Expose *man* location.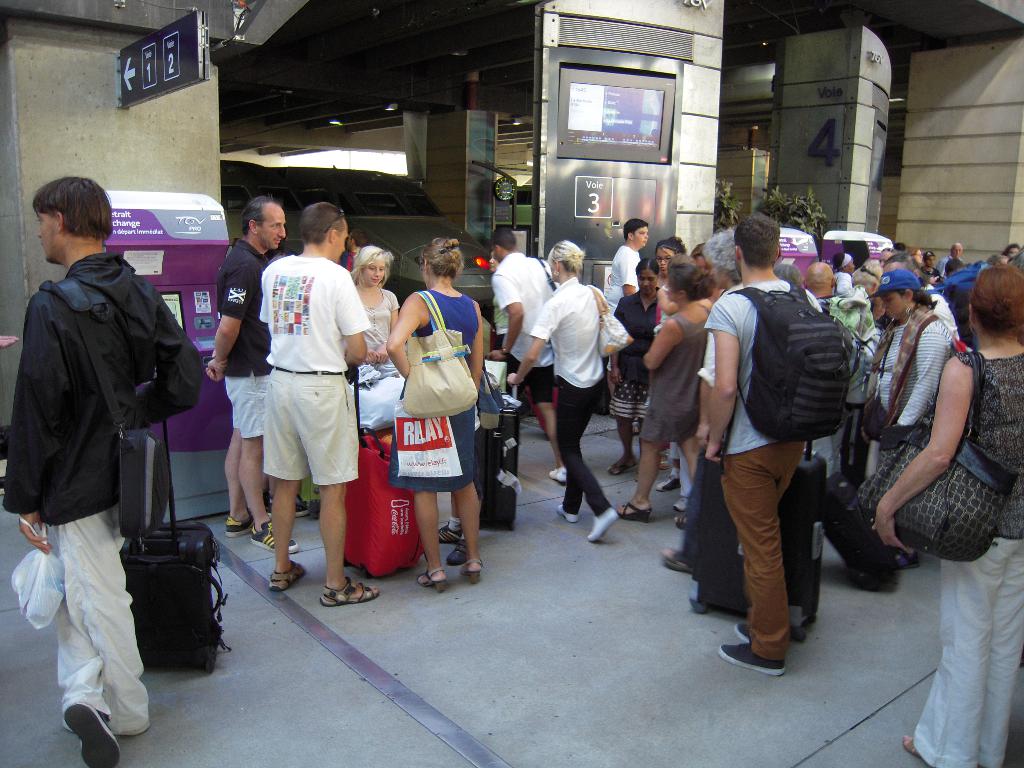
Exposed at rect(919, 252, 941, 283).
